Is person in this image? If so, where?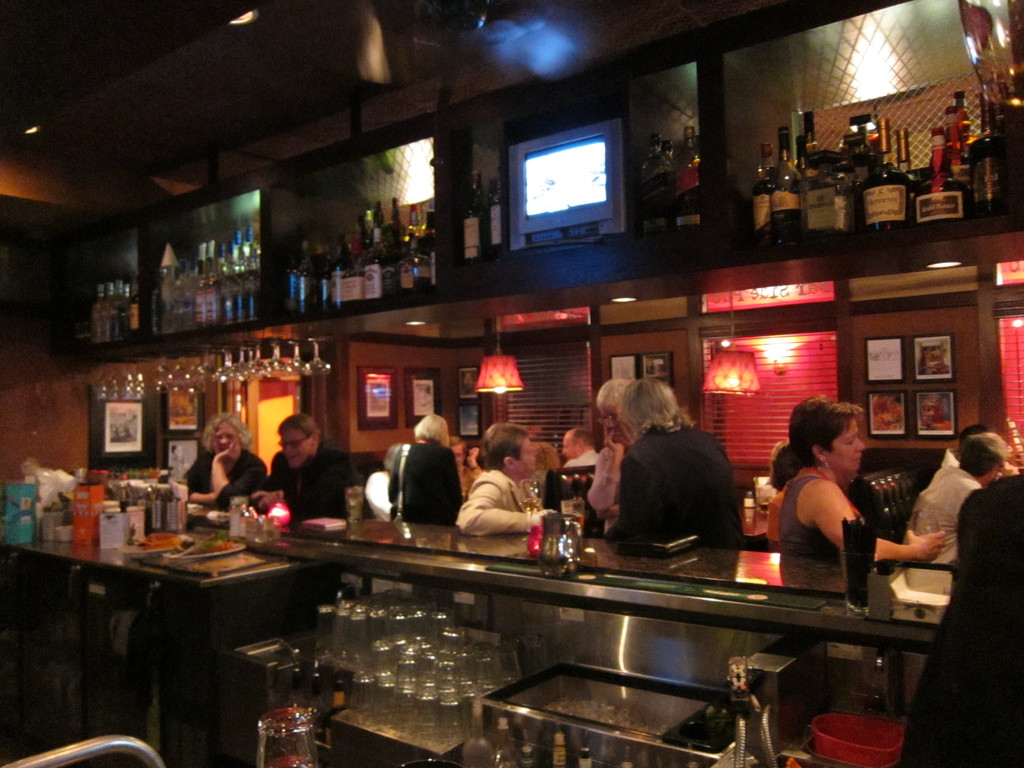
Yes, at 271,412,362,515.
